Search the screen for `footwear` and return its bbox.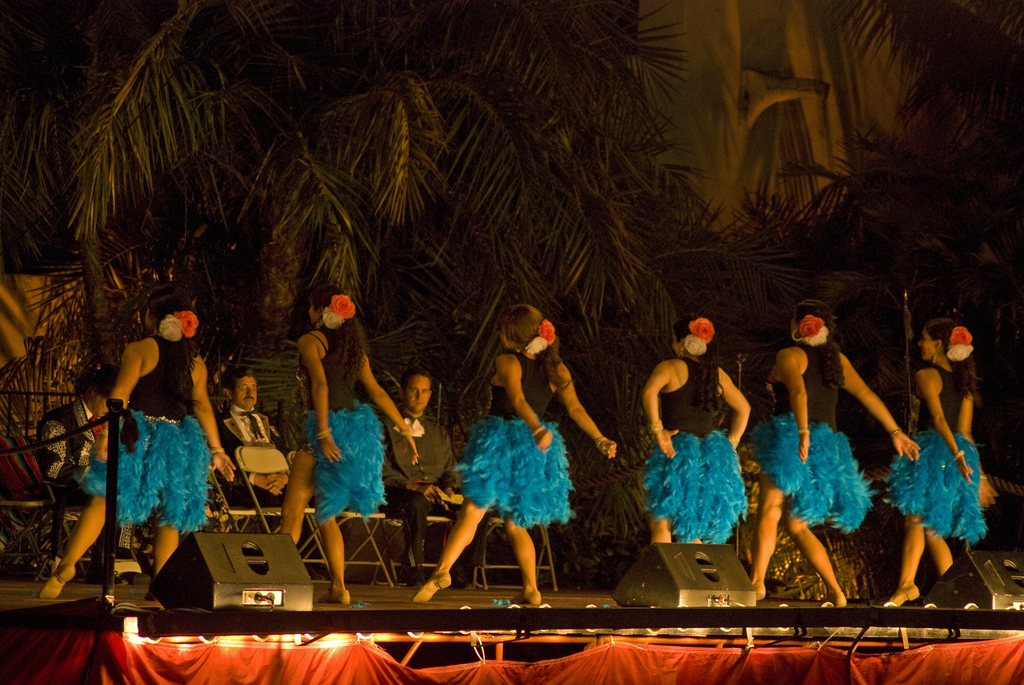
Found: BBox(754, 586, 765, 602).
